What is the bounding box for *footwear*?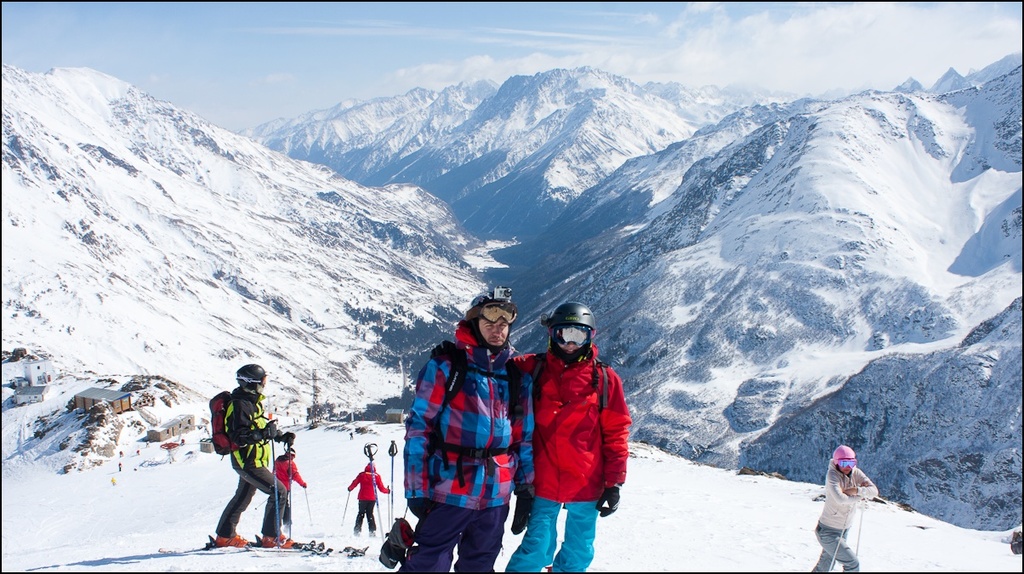
(213,533,250,548).
